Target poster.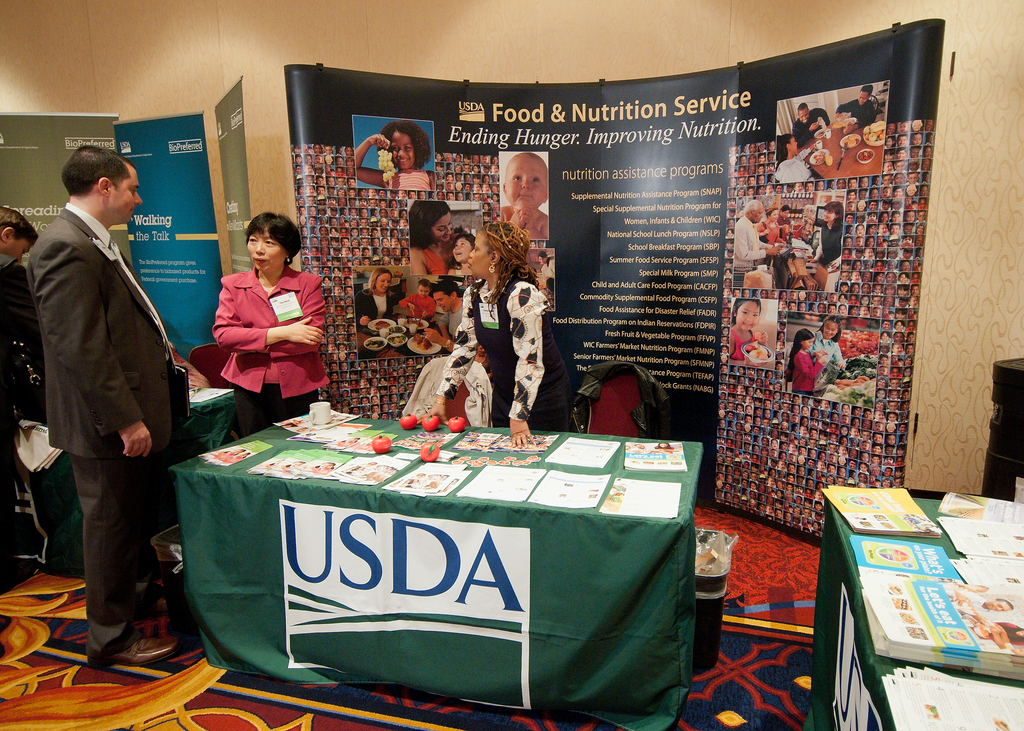
Target region: (0,104,132,265).
